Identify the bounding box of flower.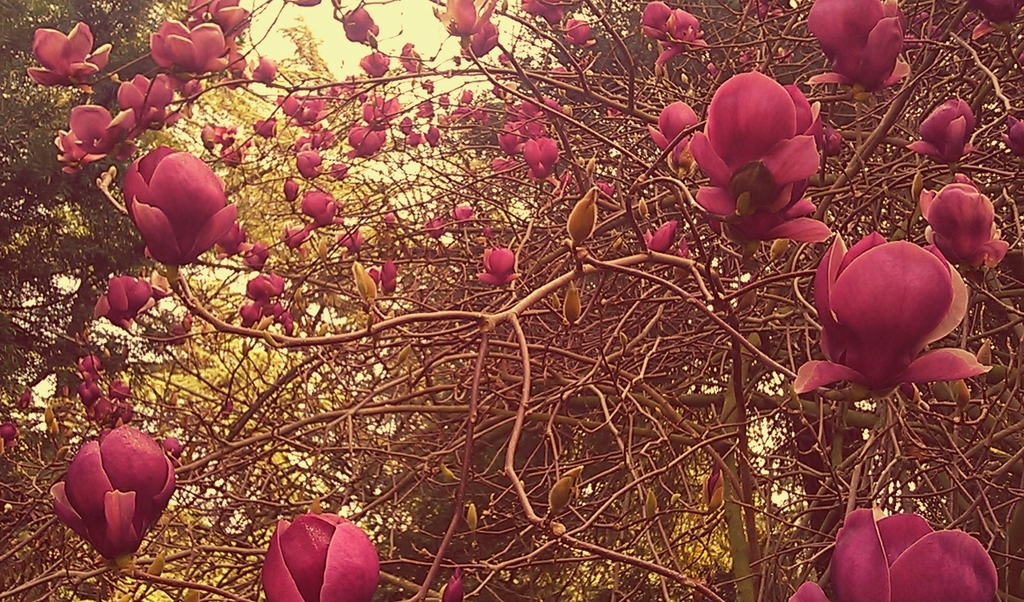
<box>519,94,558,147</box>.
